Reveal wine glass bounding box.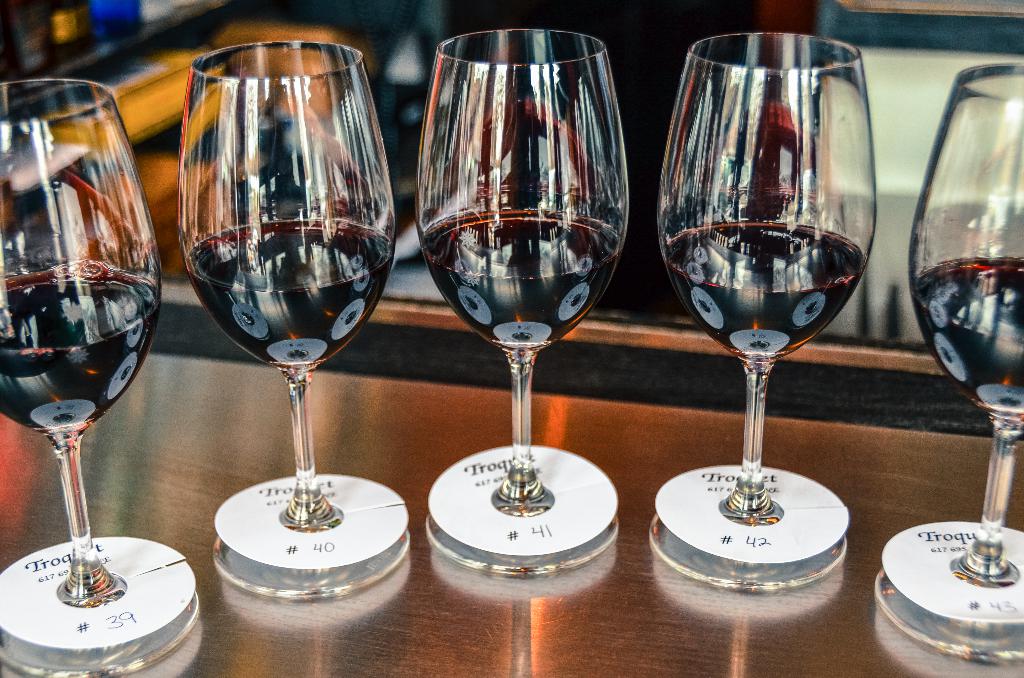
Revealed: l=173, t=44, r=409, b=584.
